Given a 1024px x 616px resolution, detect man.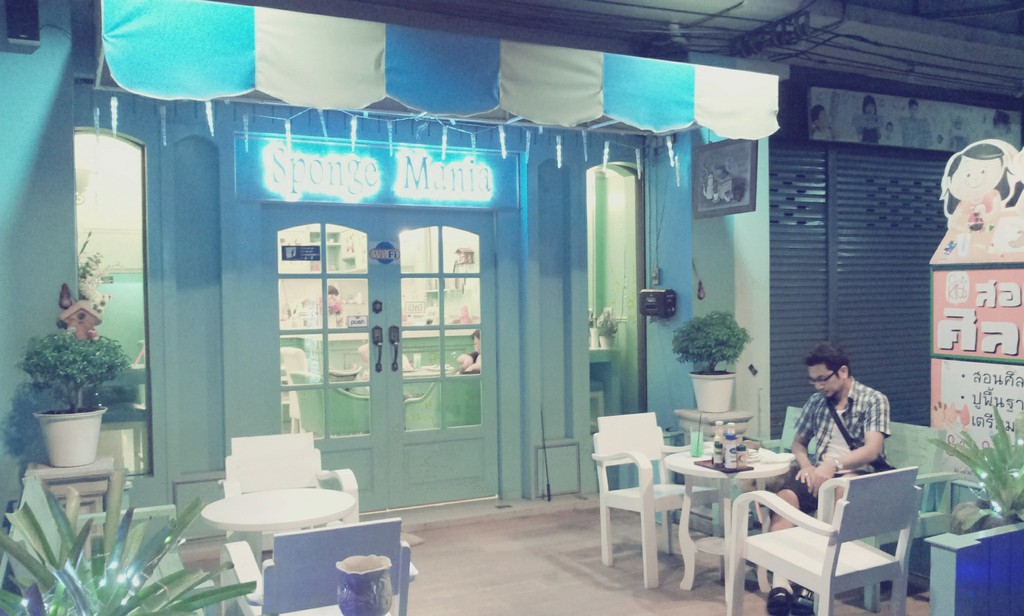
l=764, t=335, r=900, b=596.
